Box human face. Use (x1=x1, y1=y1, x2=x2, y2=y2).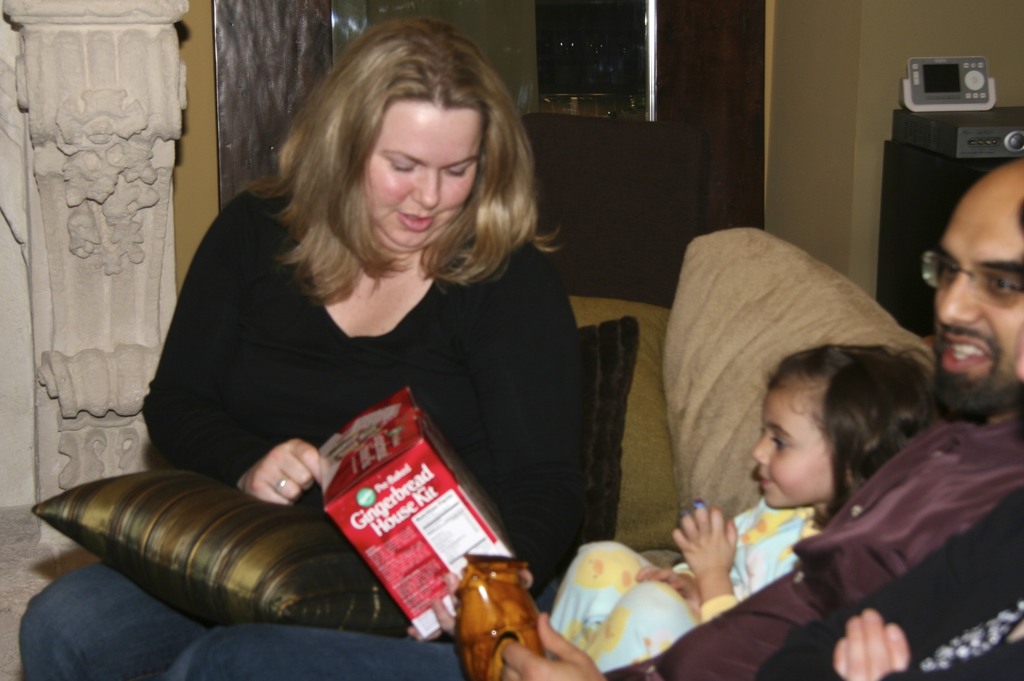
(x1=934, y1=193, x2=1023, y2=422).
